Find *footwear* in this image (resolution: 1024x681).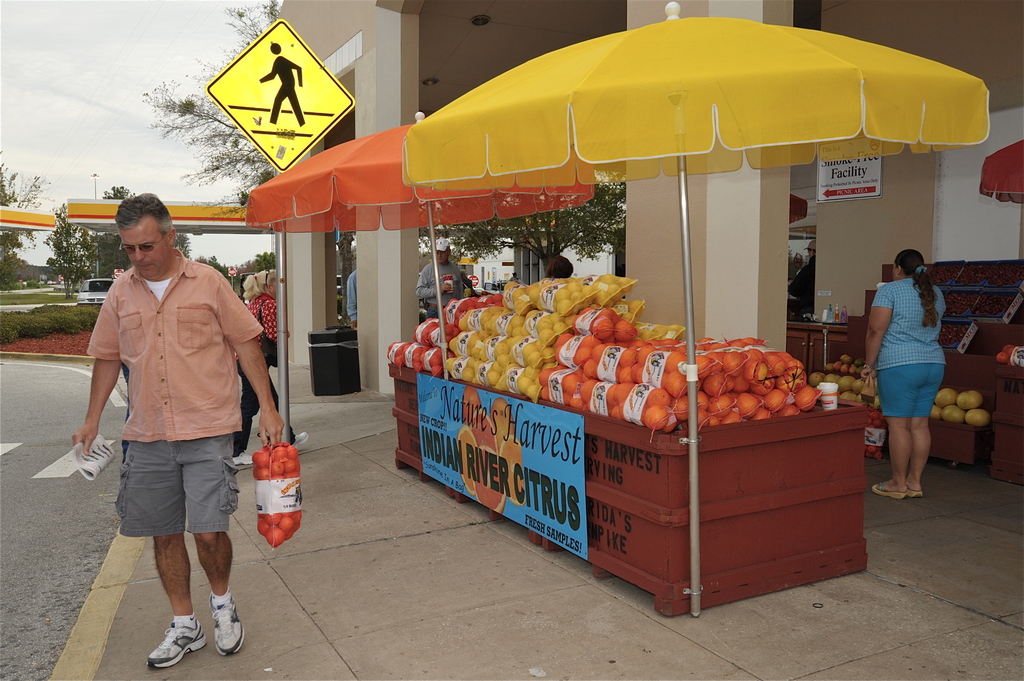
294/433/308/448.
